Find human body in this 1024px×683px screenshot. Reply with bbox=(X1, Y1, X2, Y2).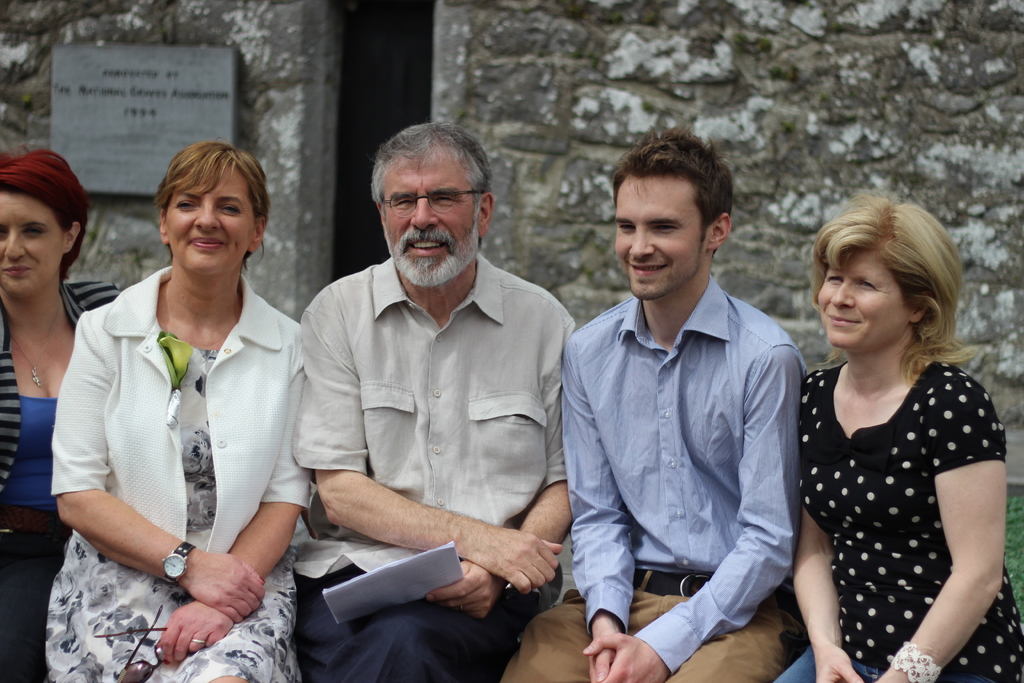
bbox=(47, 269, 326, 682).
